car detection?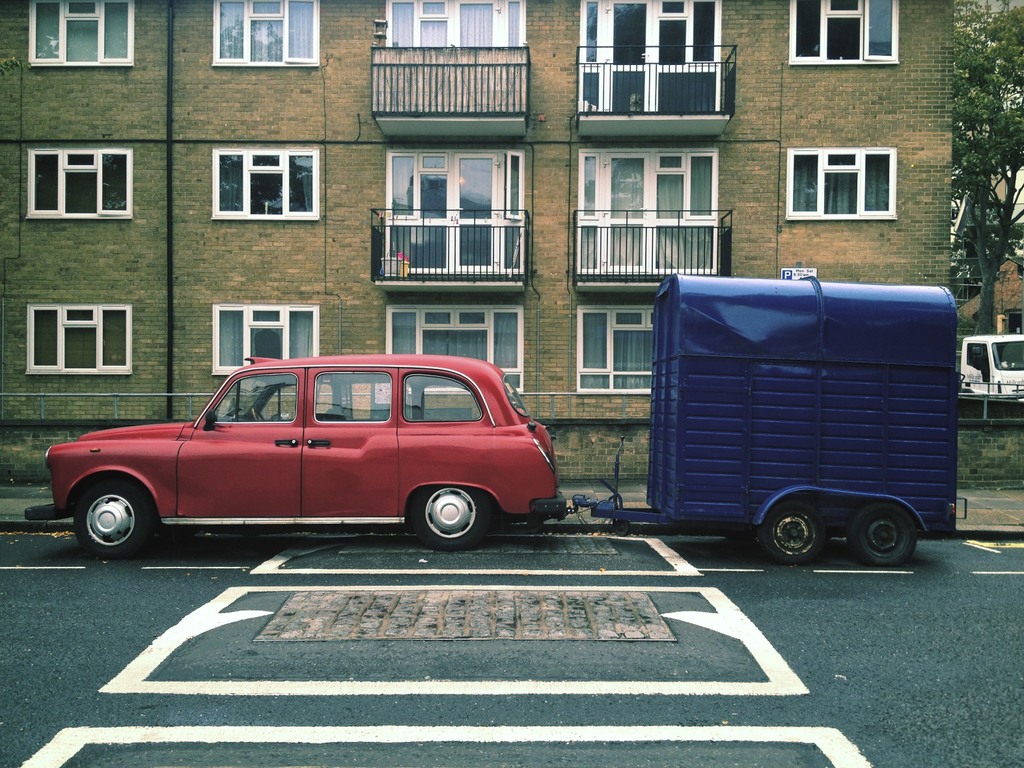
(19, 349, 571, 550)
